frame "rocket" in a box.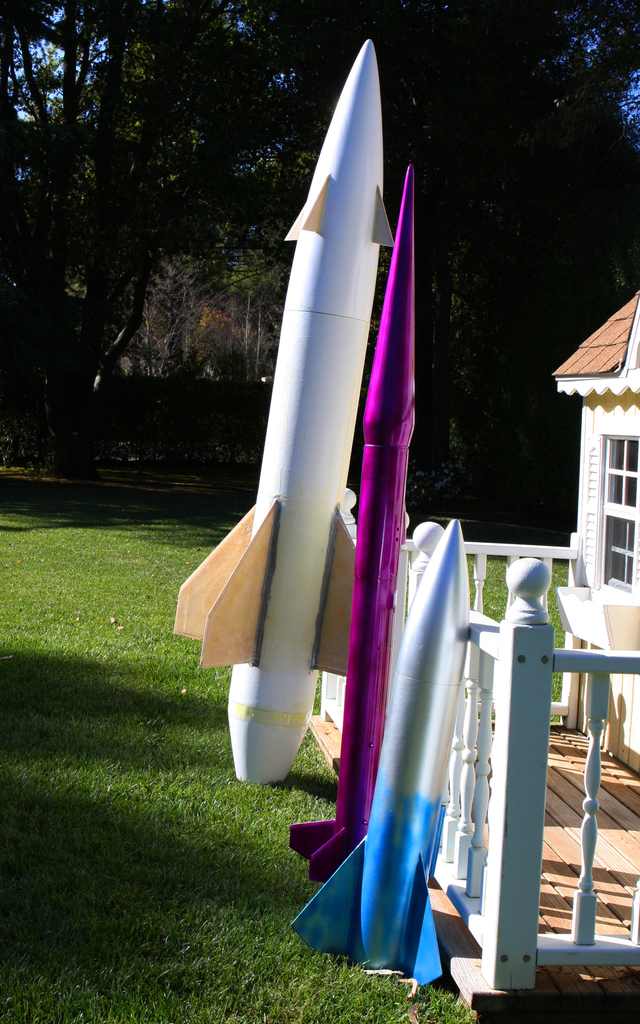
286,515,457,980.
